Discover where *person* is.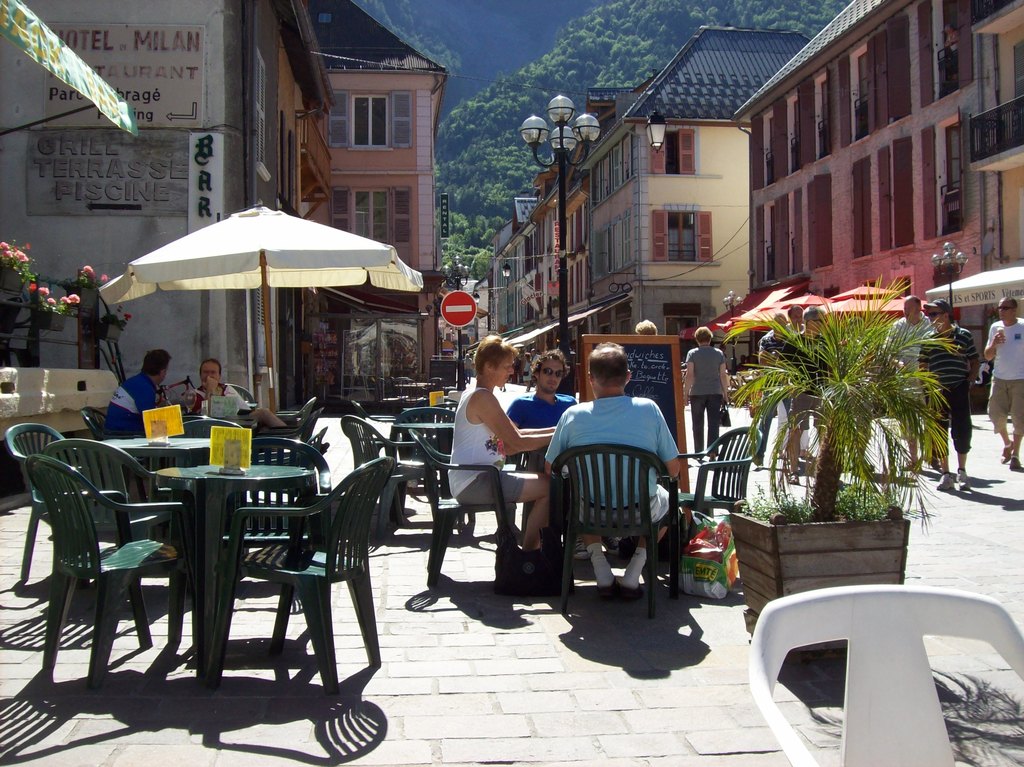
Discovered at pyautogui.locateOnScreen(913, 303, 976, 485).
